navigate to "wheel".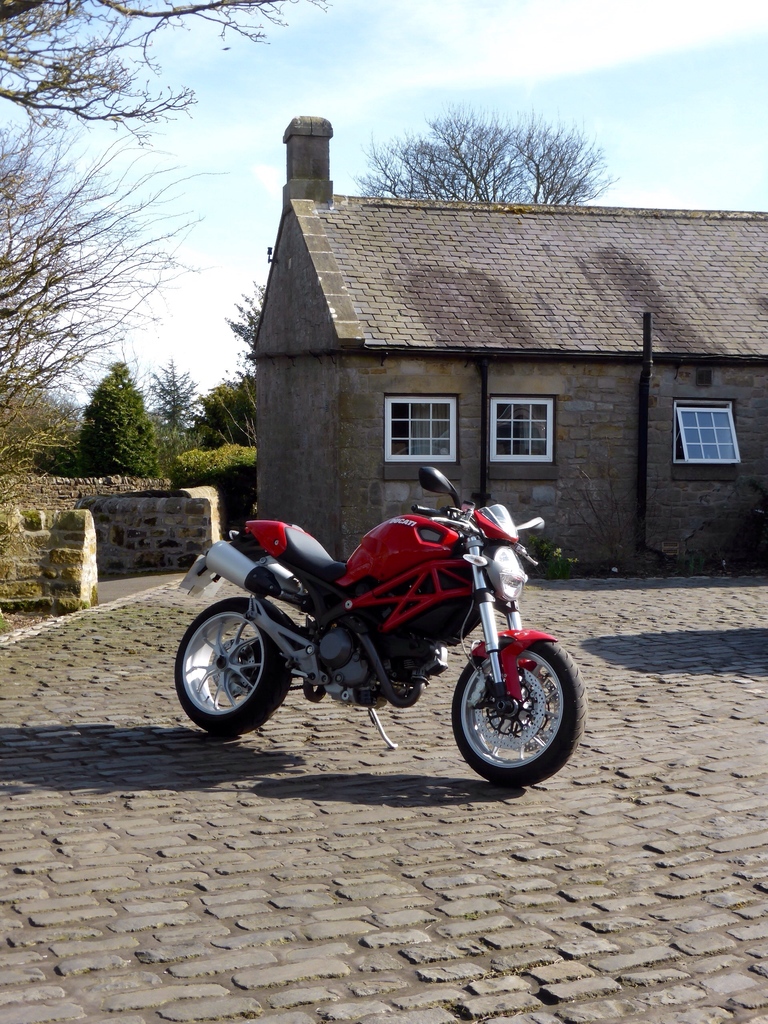
Navigation target: (x1=175, y1=598, x2=292, y2=736).
